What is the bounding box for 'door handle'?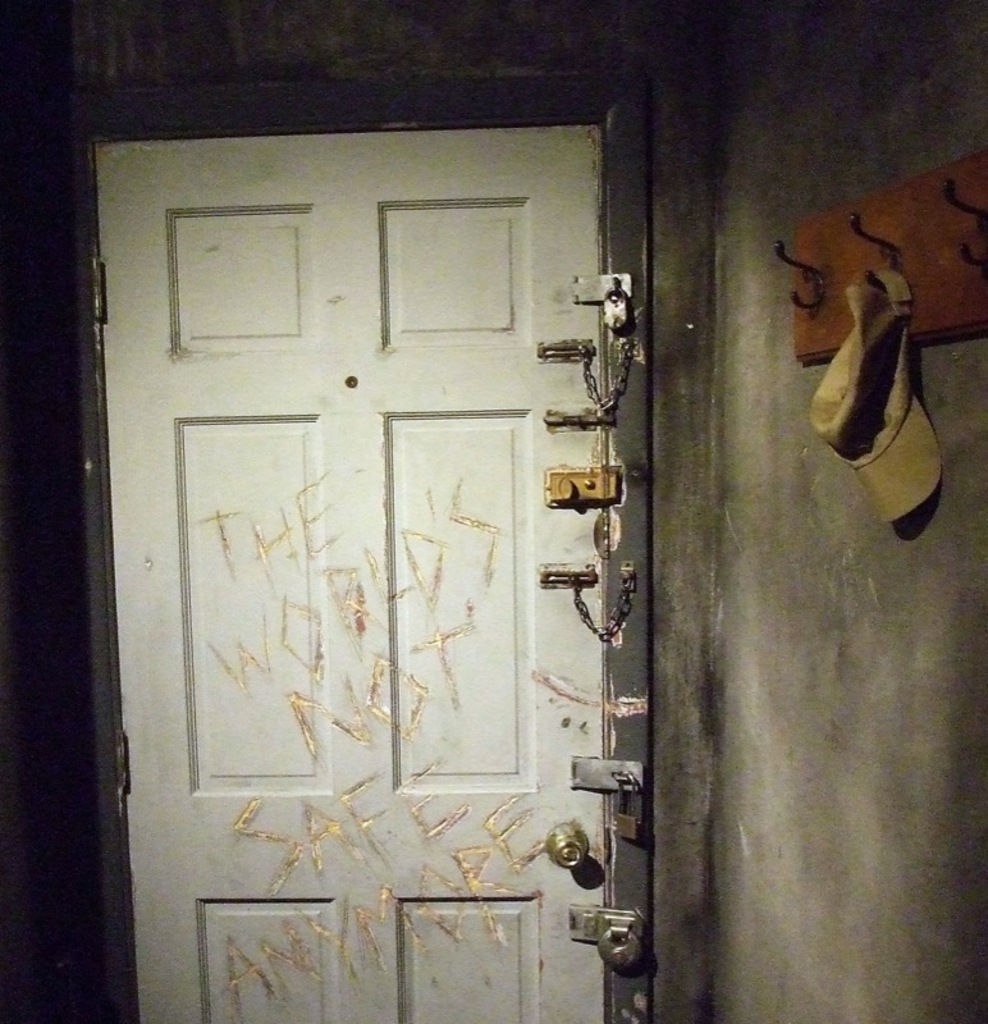
bbox=[568, 751, 648, 797].
